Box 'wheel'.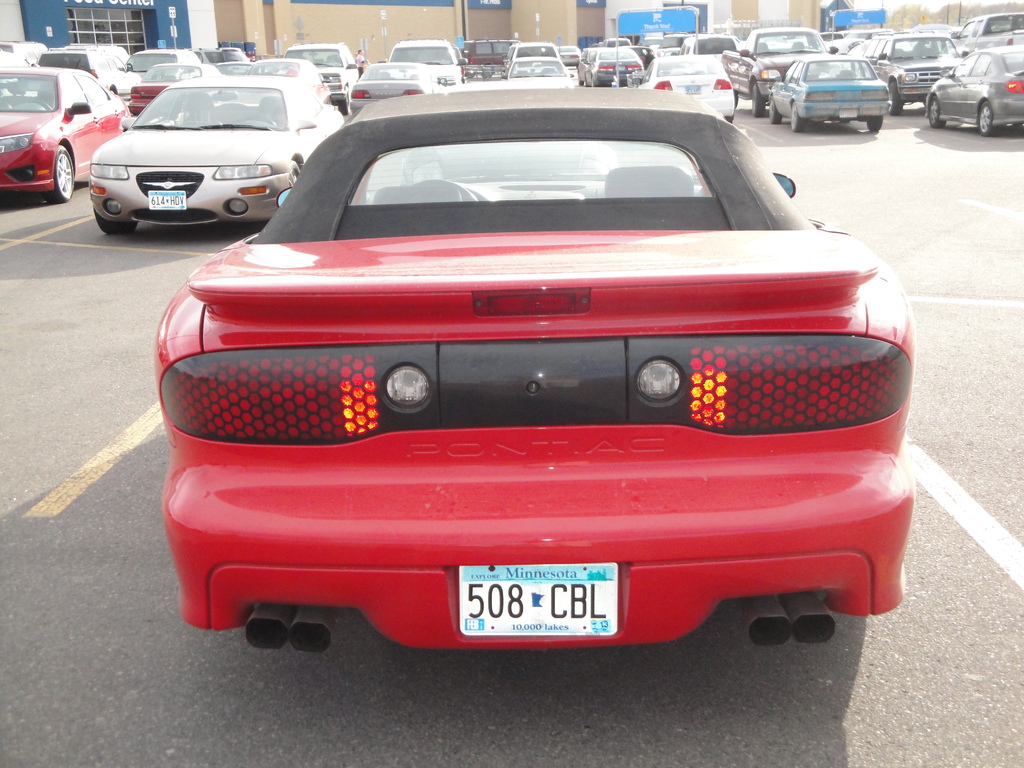
bbox(752, 82, 767, 114).
